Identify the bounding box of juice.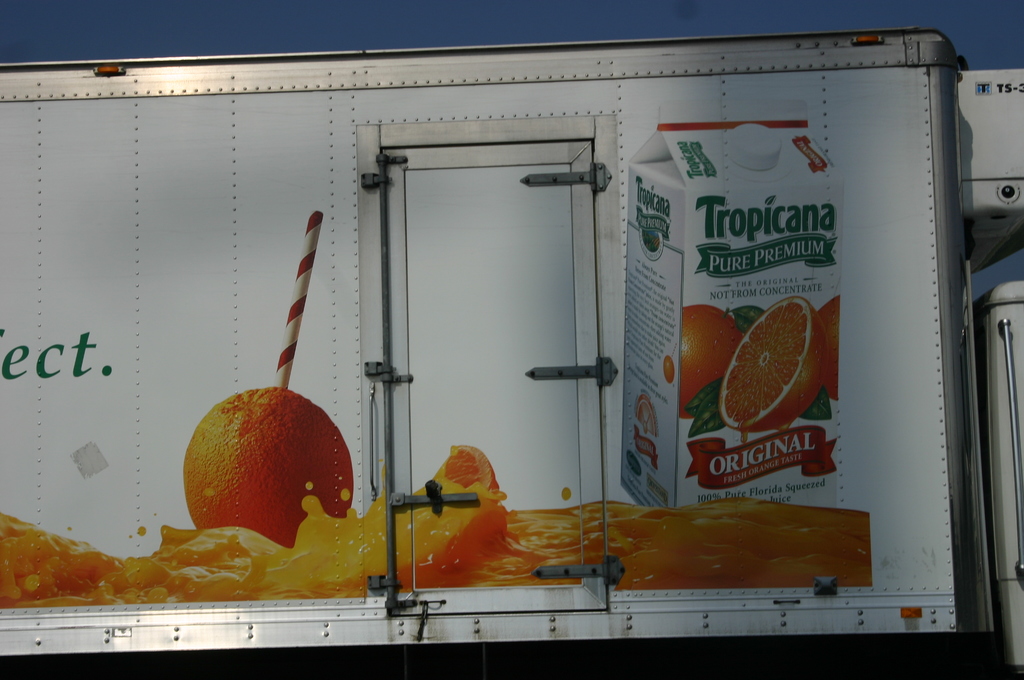
bbox(0, 473, 874, 613).
